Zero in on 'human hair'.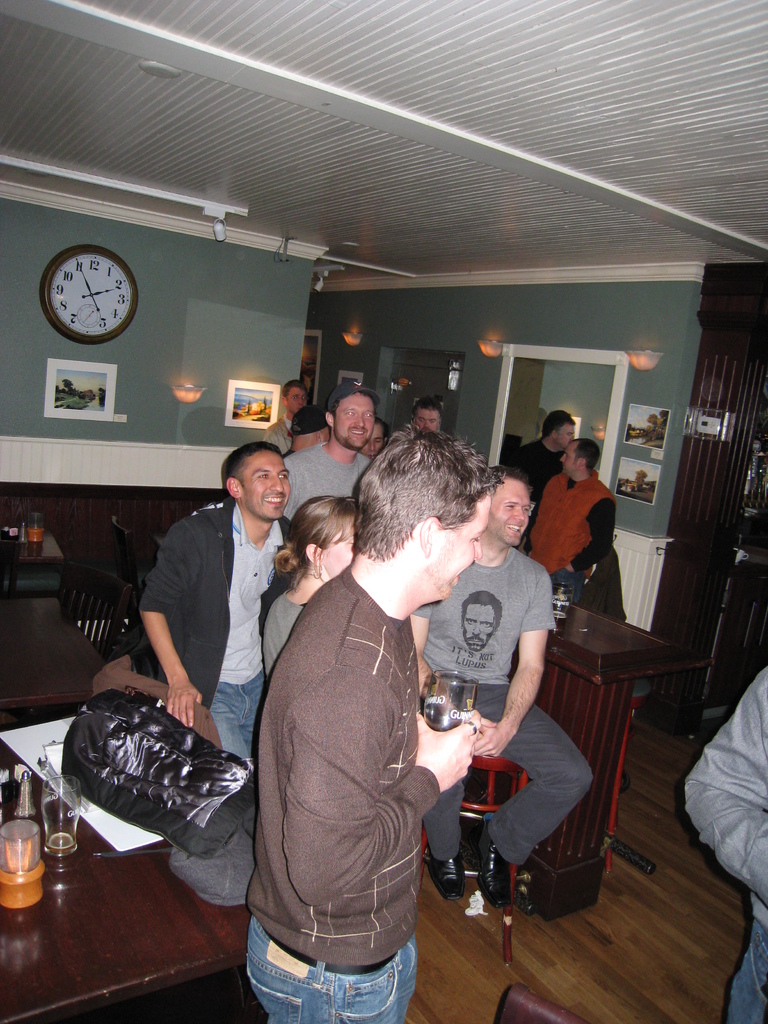
Zeroed in: x1=282, y1=377, x2=310, y2=403.
